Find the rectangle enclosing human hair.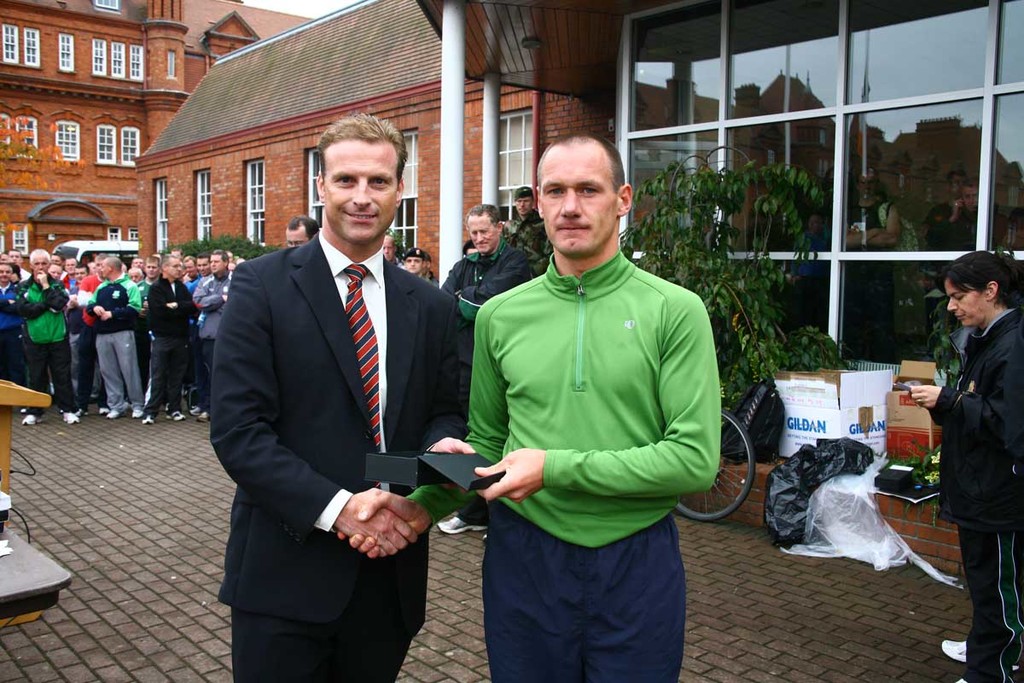
[934, 245, 1023, 312].
